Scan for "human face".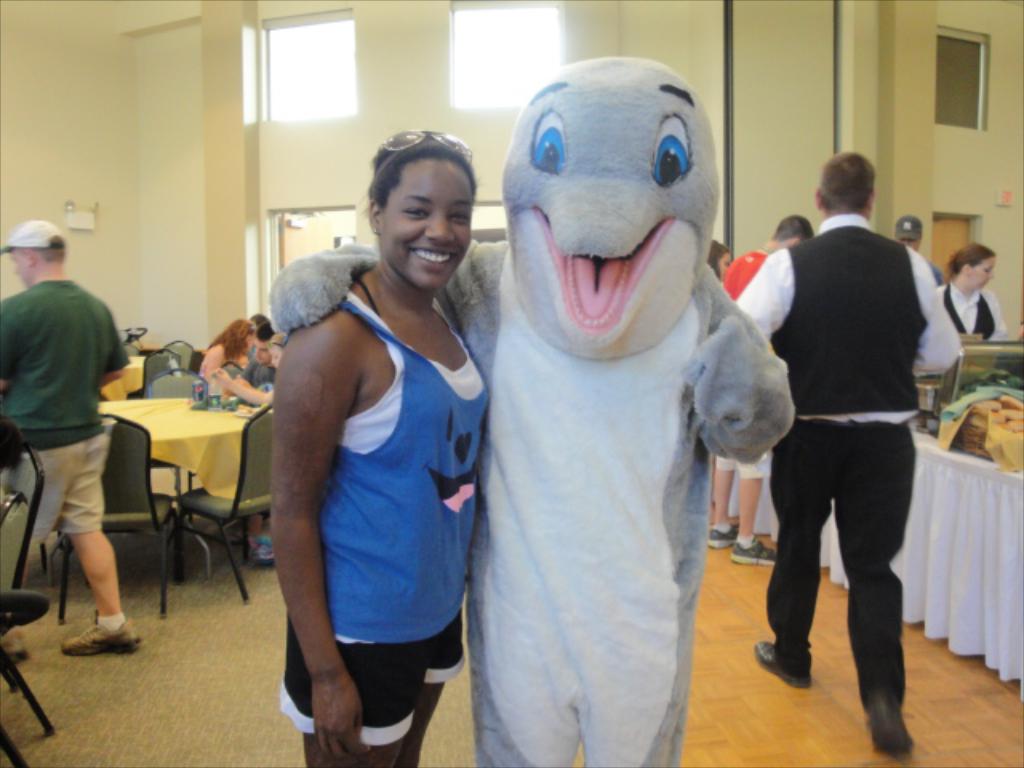
Scan result: crop(973, 256, 997, 286).
